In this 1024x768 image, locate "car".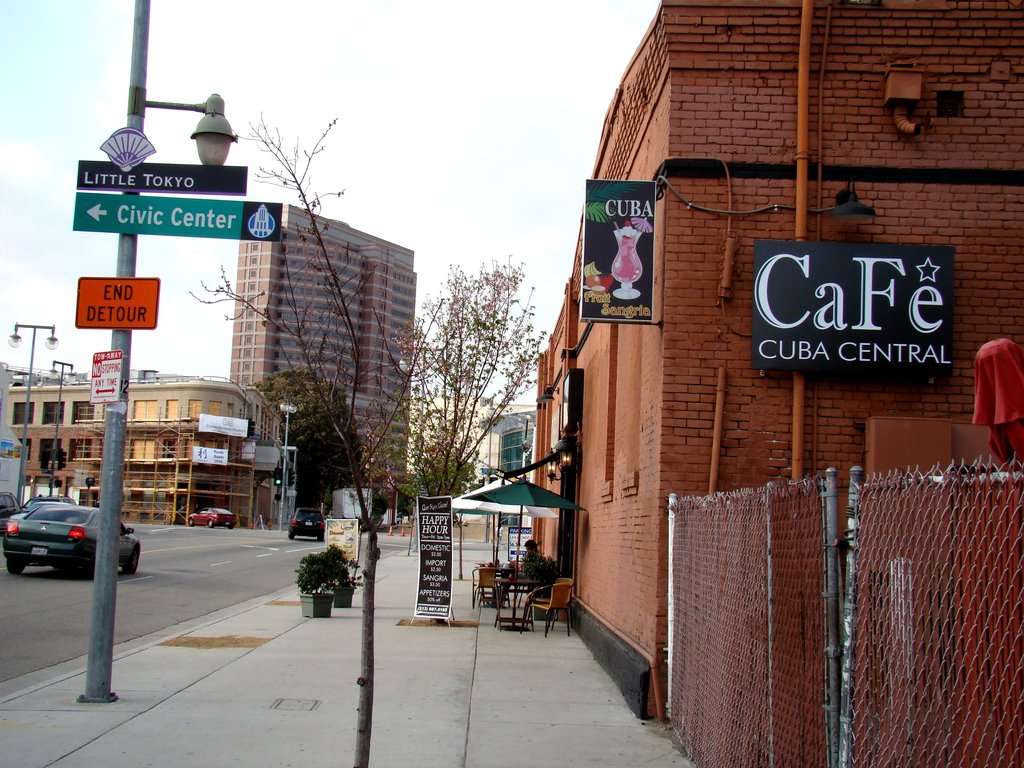
Bounding box: <box>188,508,237,531</box>.
